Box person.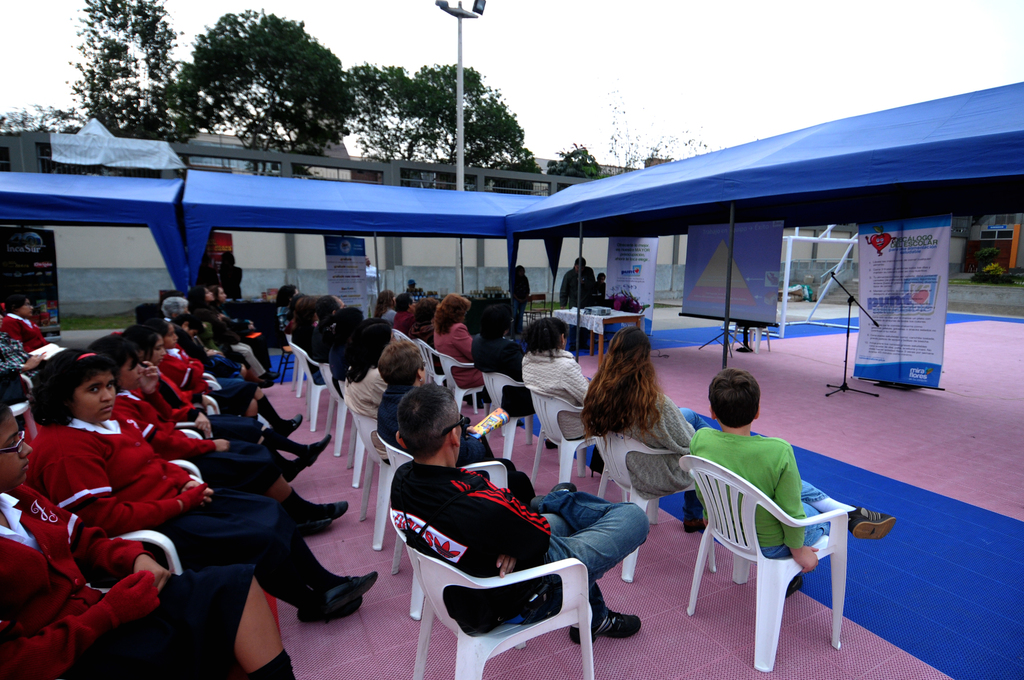
BBox(0, 293, 48, 349).
